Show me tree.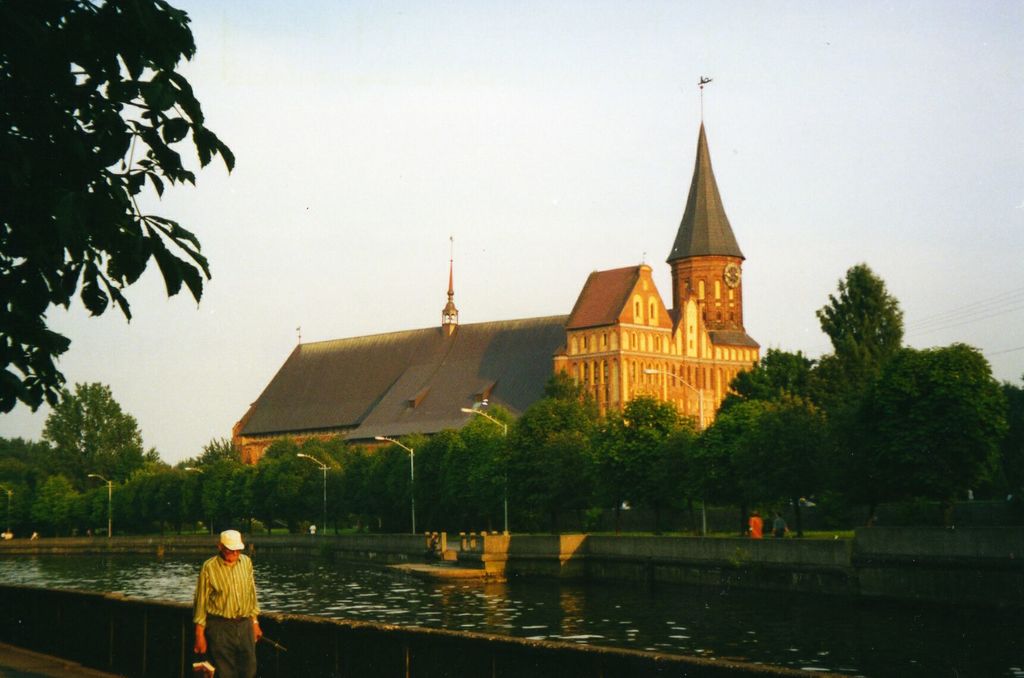
tree is here: bbox=(806, 350, 874, 421).
